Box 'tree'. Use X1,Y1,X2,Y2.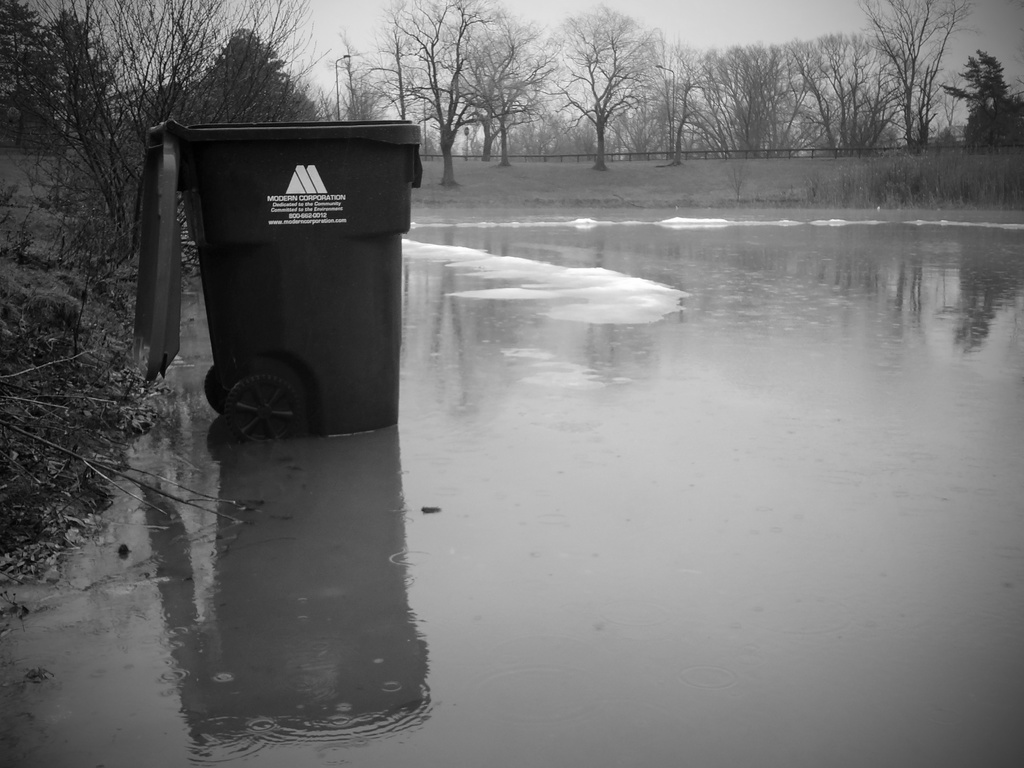
337,0,568,186.
